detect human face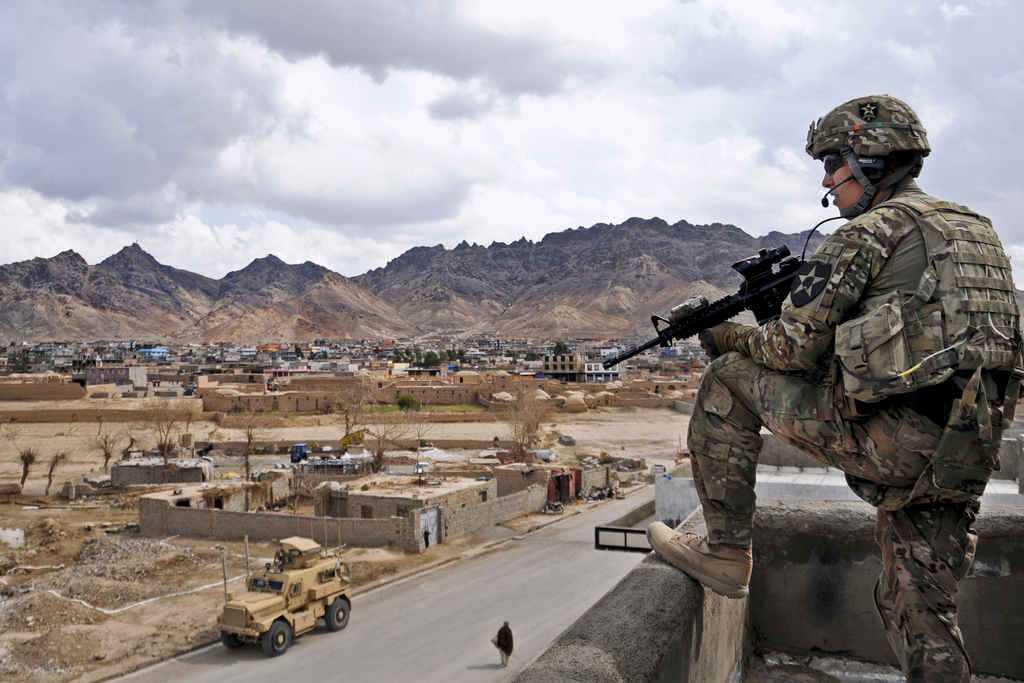
[left=822, top=159, right=888, bottom=206]
